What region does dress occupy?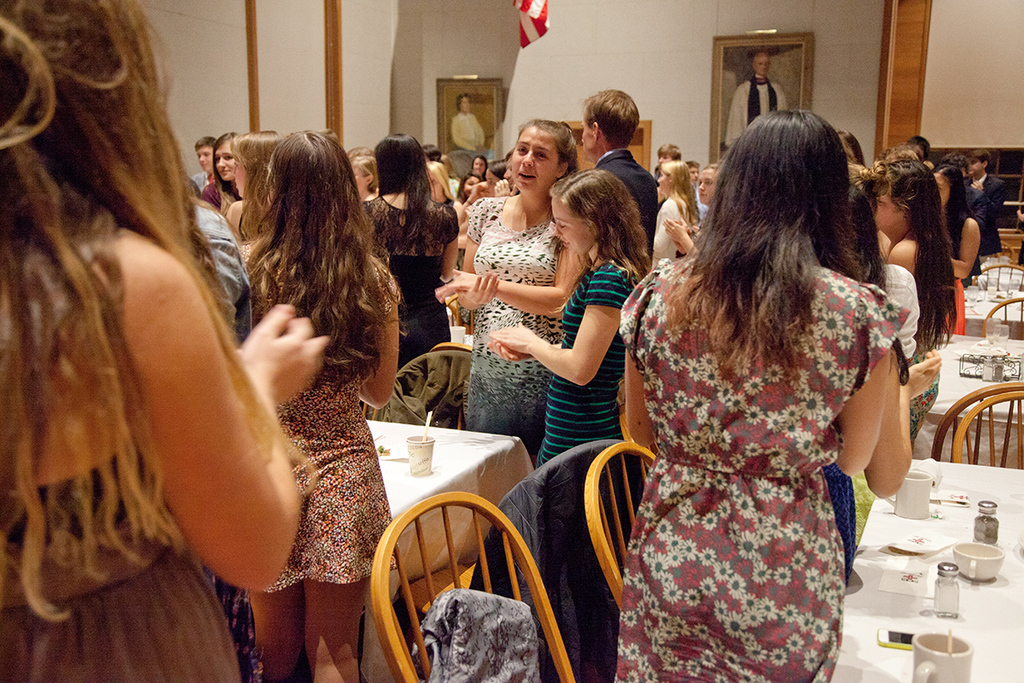
467:190:556:463.
